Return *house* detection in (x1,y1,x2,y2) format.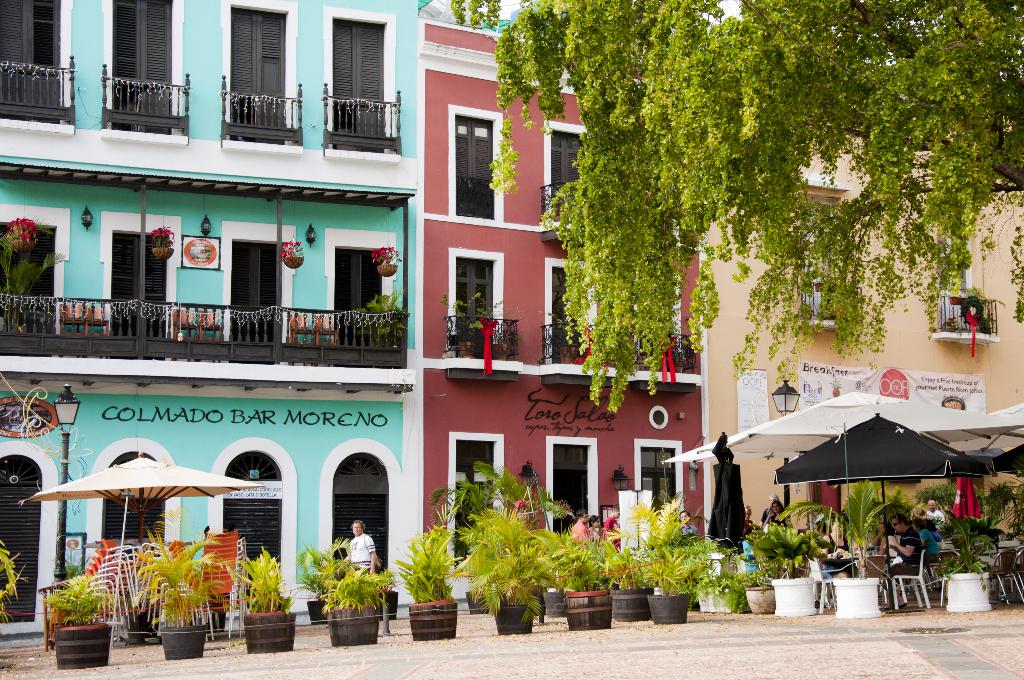
(701,129,1023,542).
